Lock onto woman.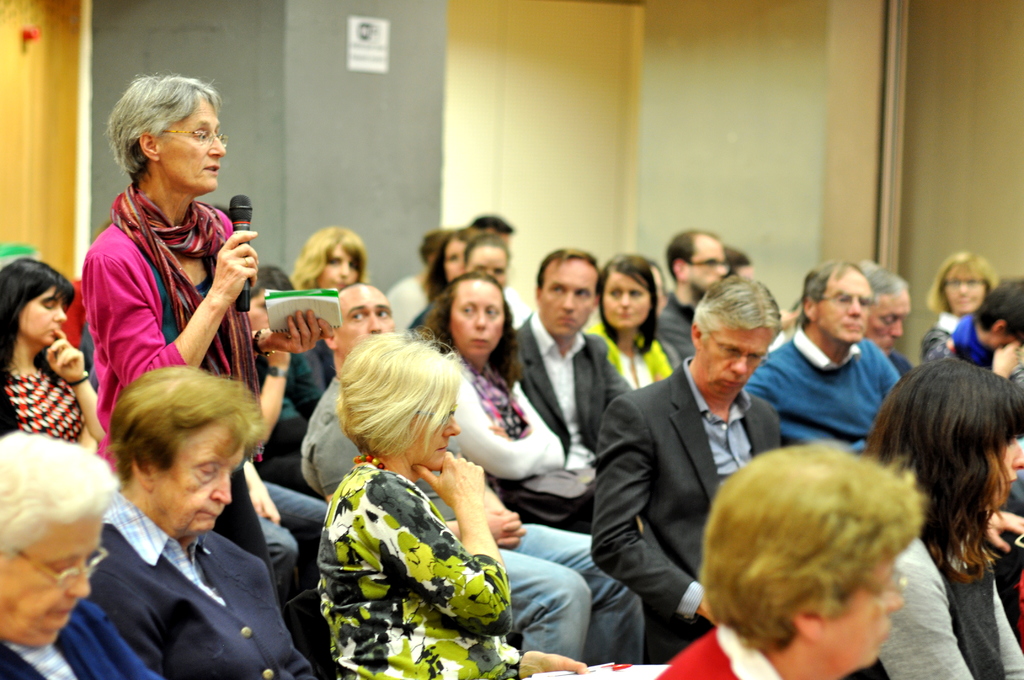
Locked: (654,441,935,679).
